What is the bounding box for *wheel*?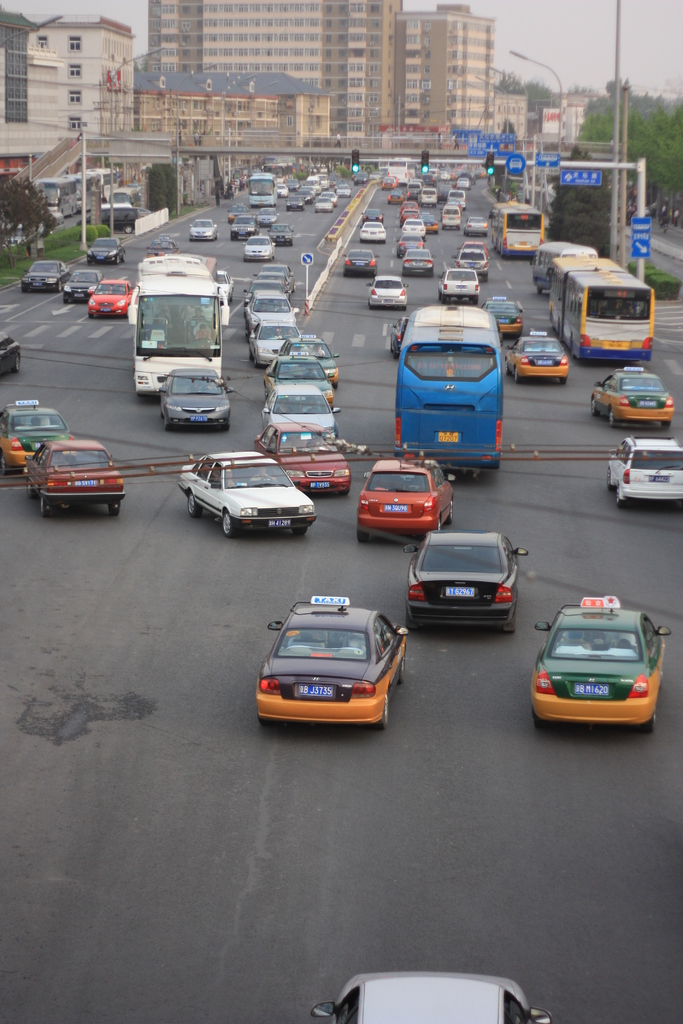
<bbox>434, 518, 442, 532</bbox>.
